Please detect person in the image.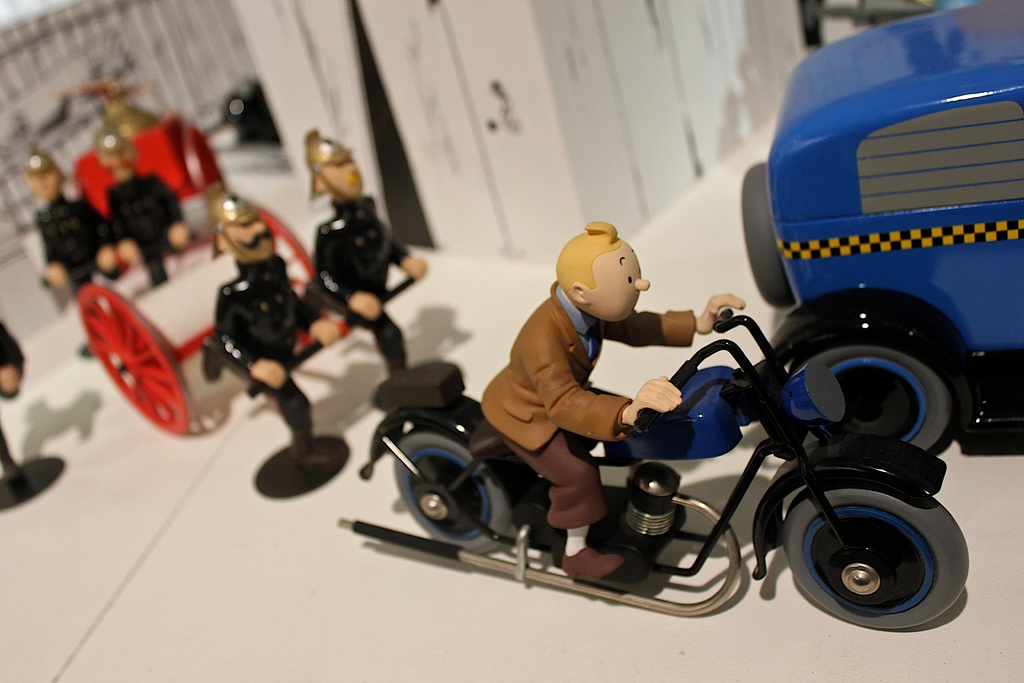
202 195 340 464.
